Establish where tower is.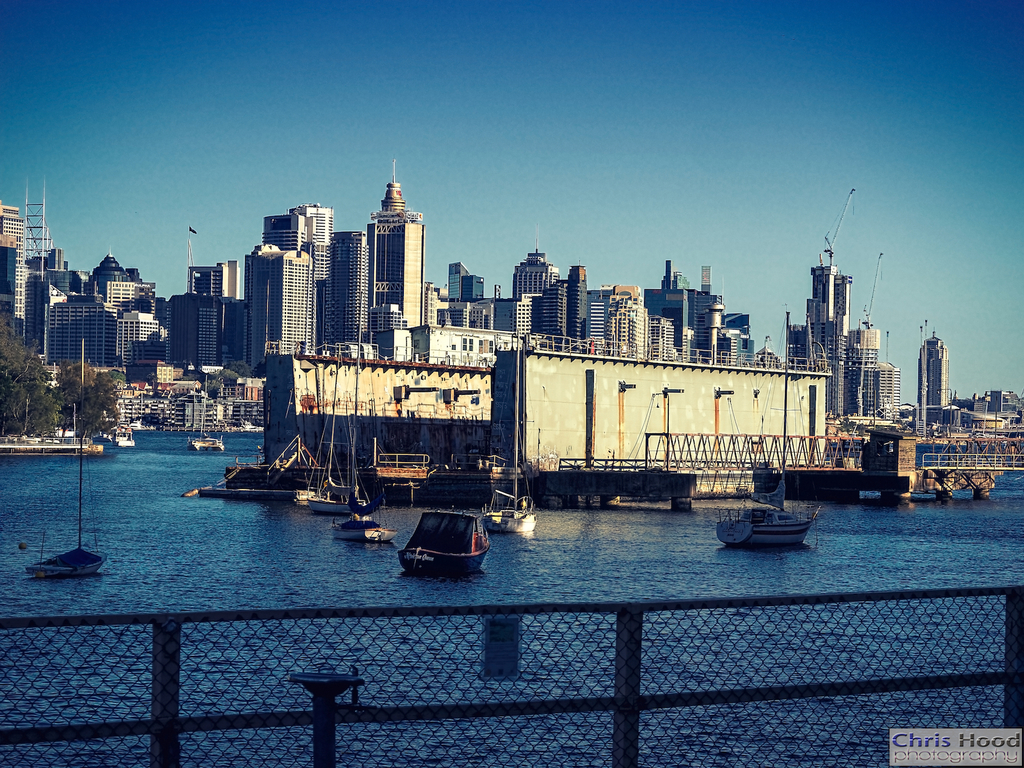
Established at 323,224,367,355.
